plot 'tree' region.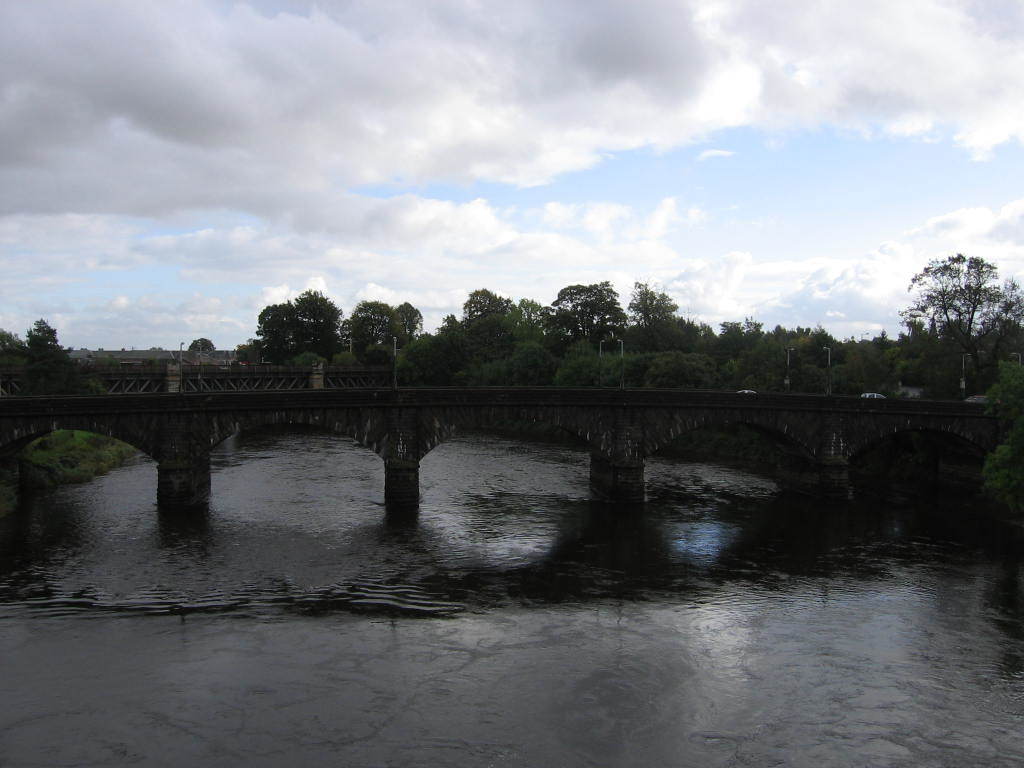
Plotted at Rect(713, 316, 744, 358).
